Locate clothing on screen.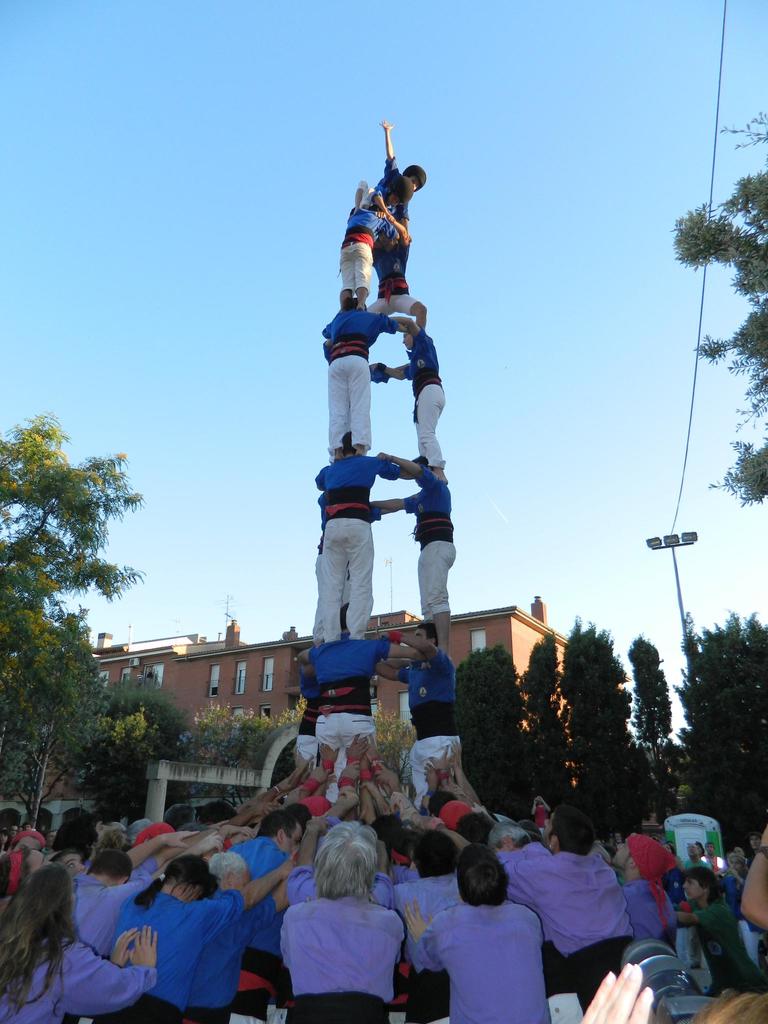
On screen at [x1=621, y1=877, x2=675, y2=943].
